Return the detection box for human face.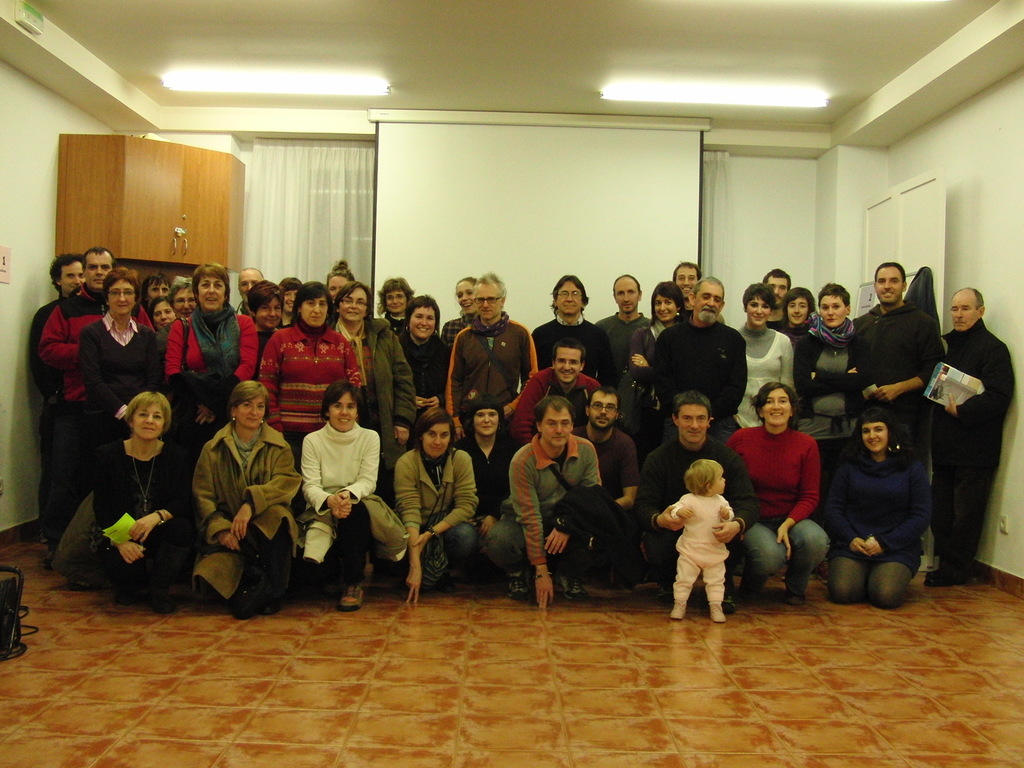
rect(557, 286, 580, 319).
